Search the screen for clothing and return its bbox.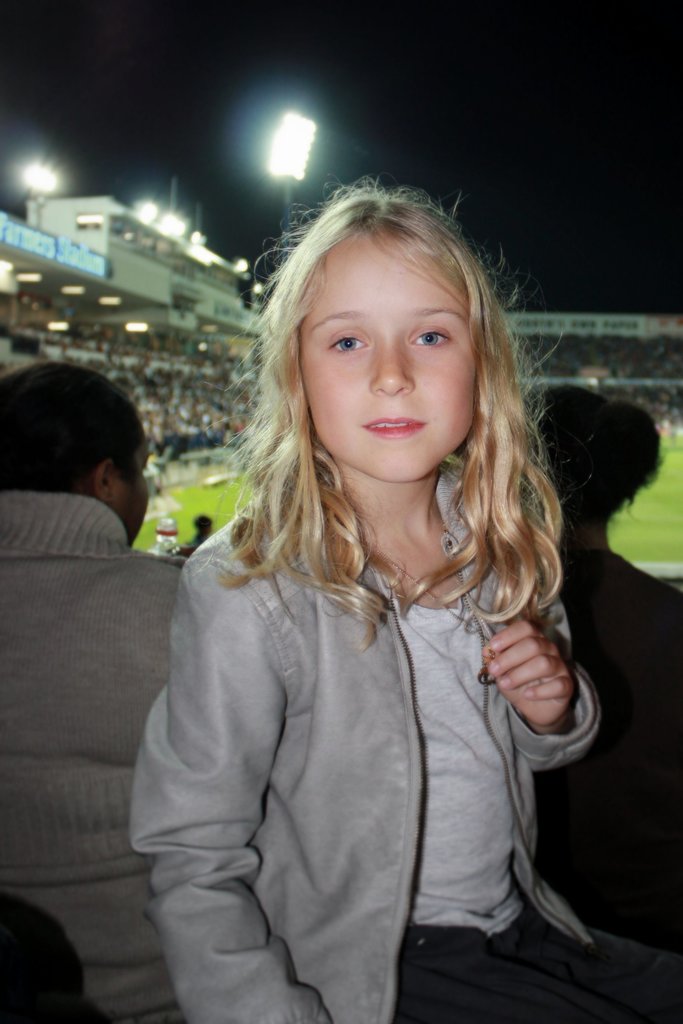
Found: 154, 385, 572, 980.
